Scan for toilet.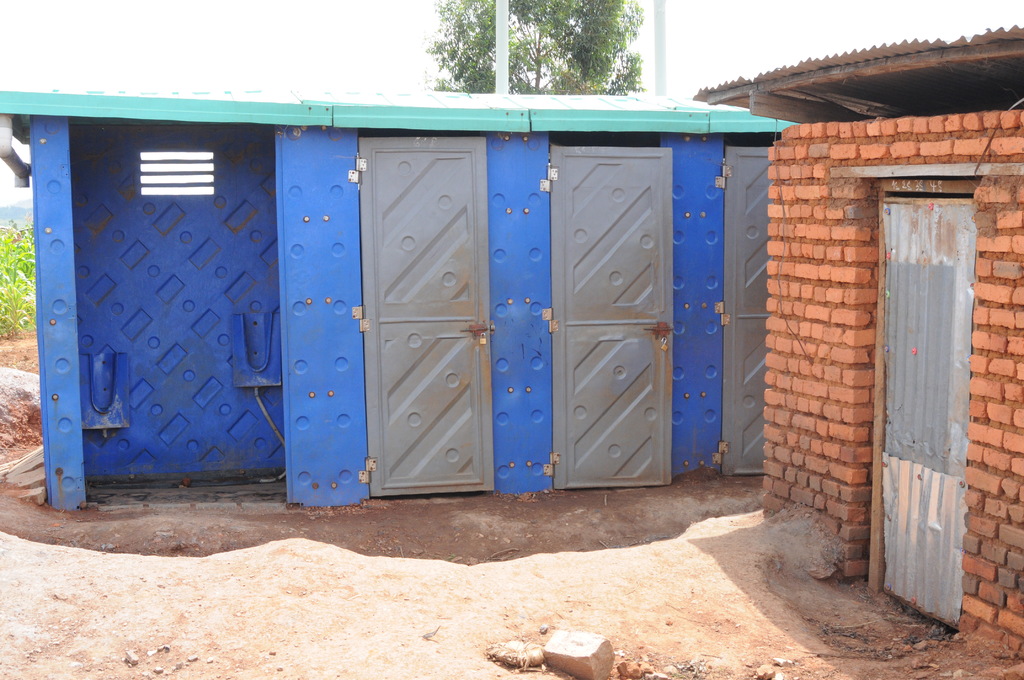
Scan result: <box>230,311,282,395</box>.
